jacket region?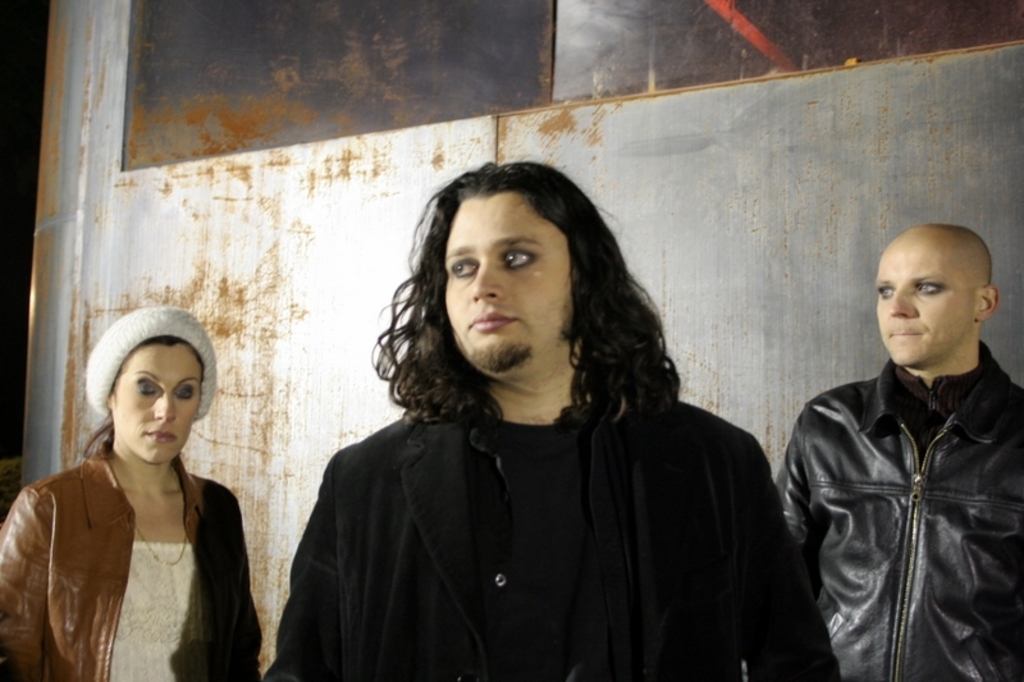
l=255, t=399, r=849, b=681
